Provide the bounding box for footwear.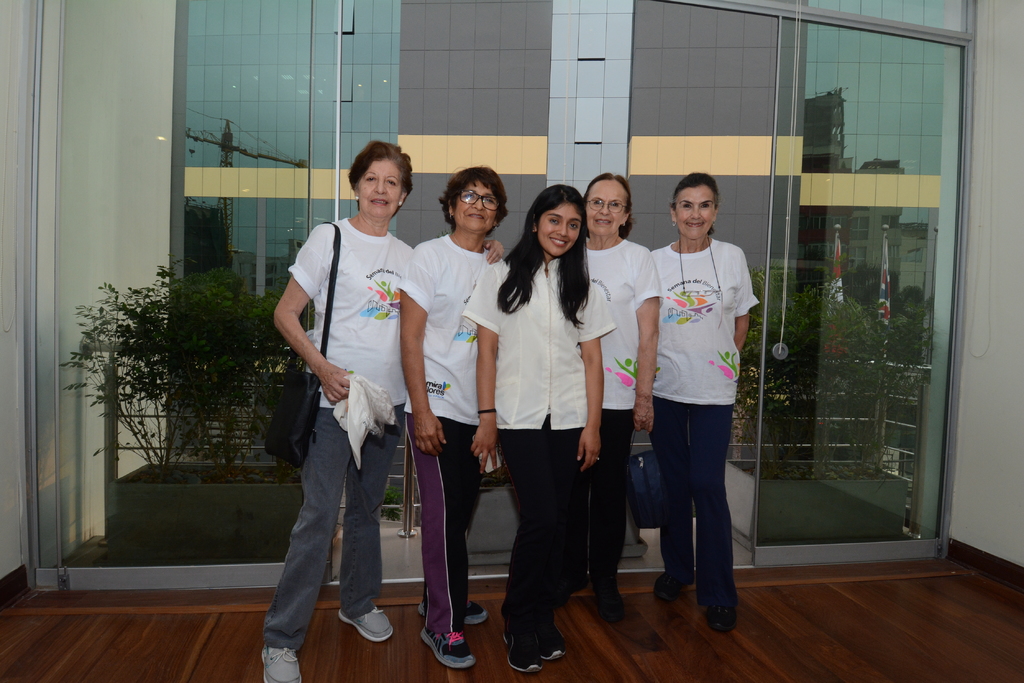
[x1=502, y1=632, x2=541, y2=672].
